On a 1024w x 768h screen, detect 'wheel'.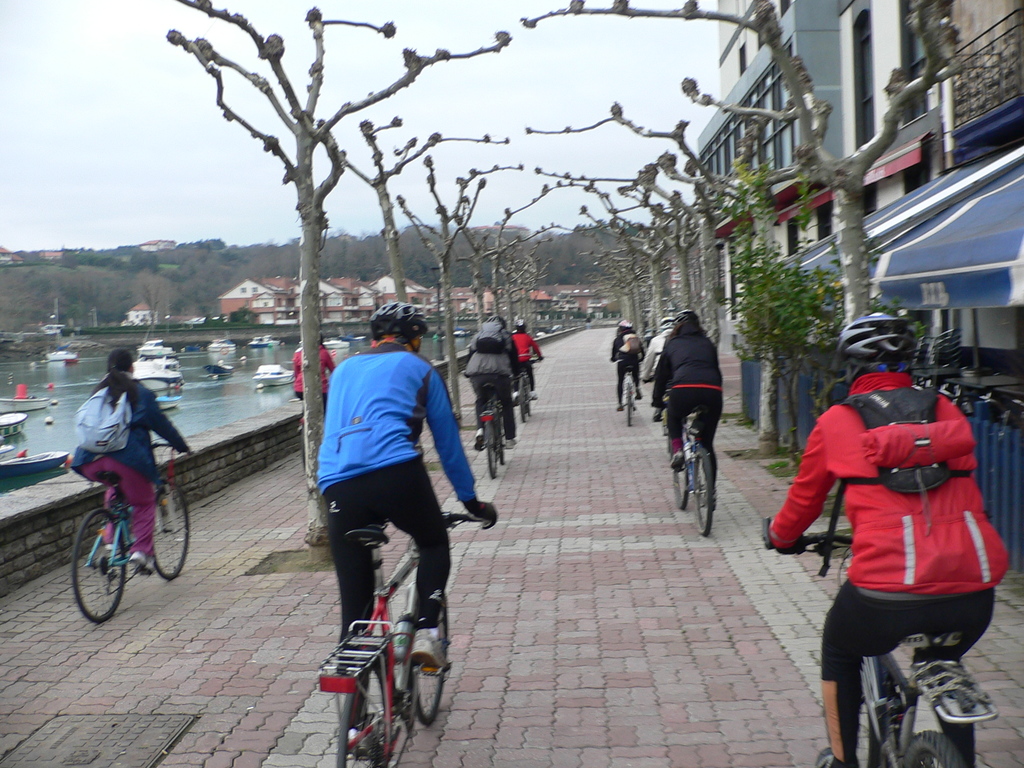
{"x1": 153, "y1": 474, "x2": 190, "y2": 582}.
